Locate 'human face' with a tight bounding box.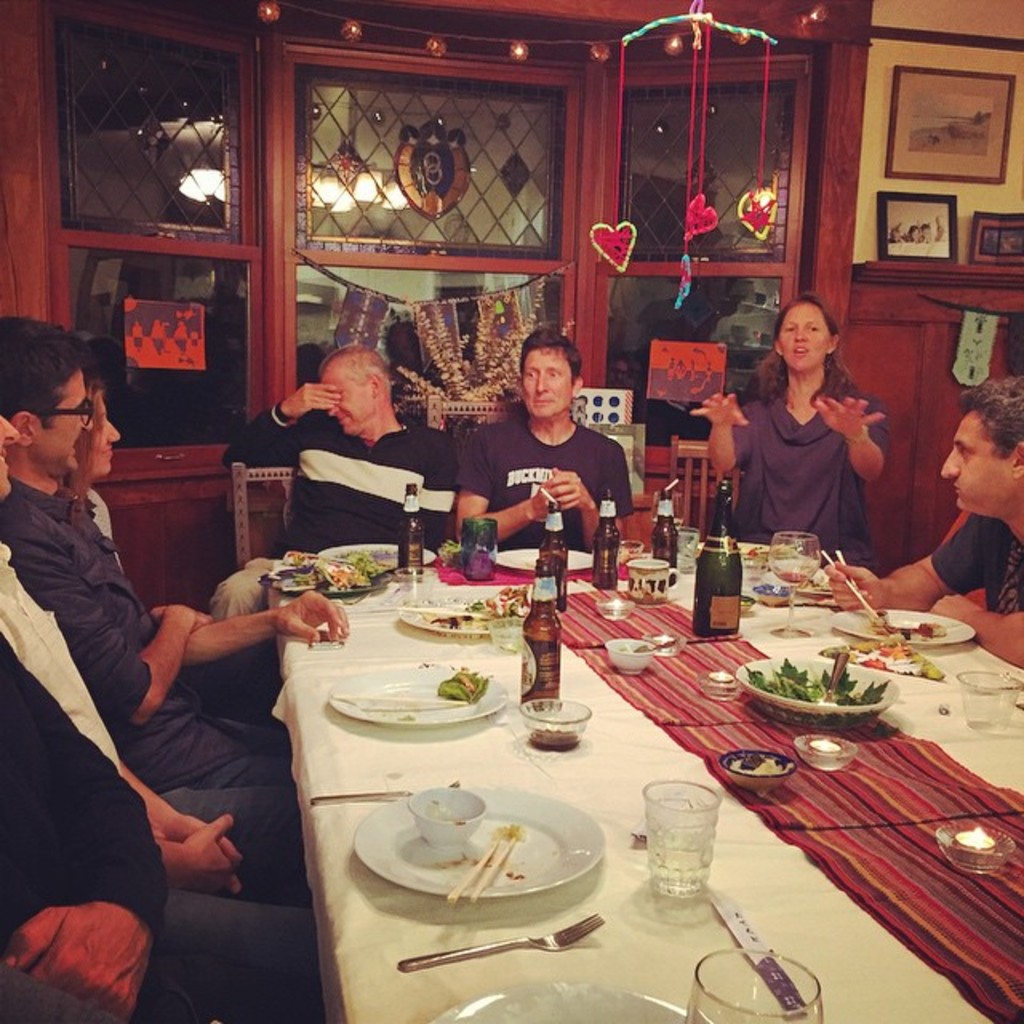
(x1=29, y1=366, x2=93, y2=477).
